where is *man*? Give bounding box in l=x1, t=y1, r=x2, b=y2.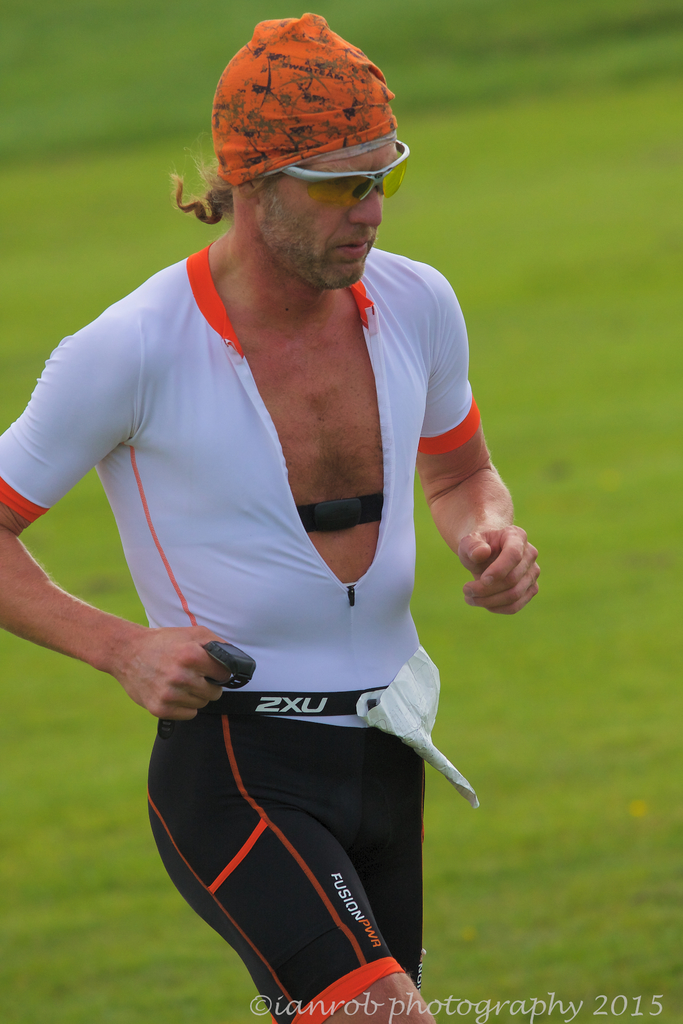
l=33, t=0, r=547, b=1023.
